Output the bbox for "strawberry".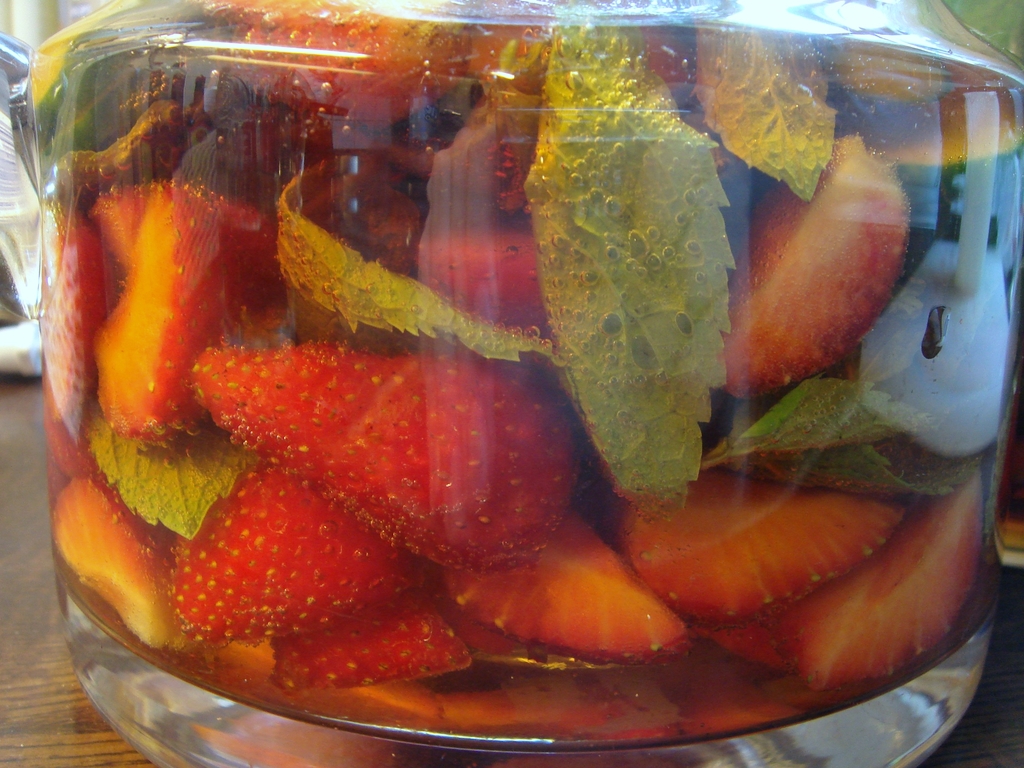
<region>99, 172, 252, 447</region>.
